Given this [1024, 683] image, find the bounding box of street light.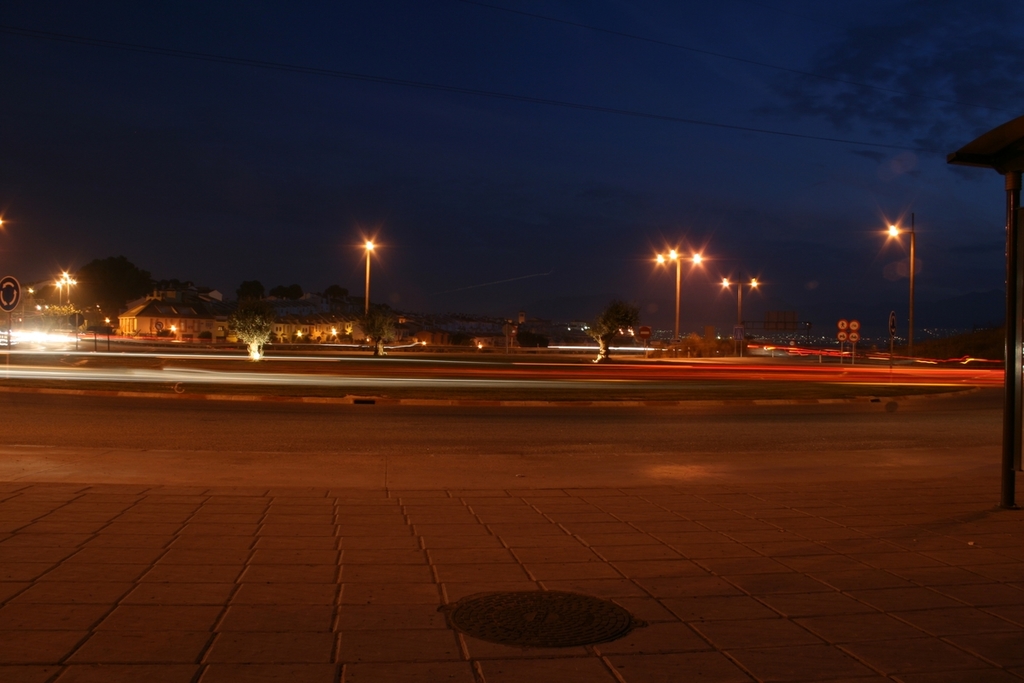
61:271:76:305.
